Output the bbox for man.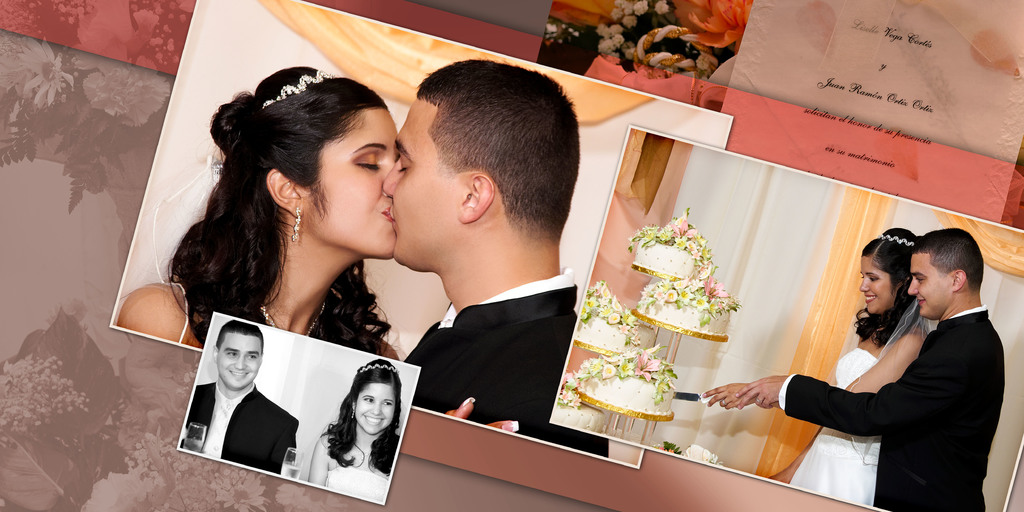
(x1=374, y1=61, x2=605, y2=451).
